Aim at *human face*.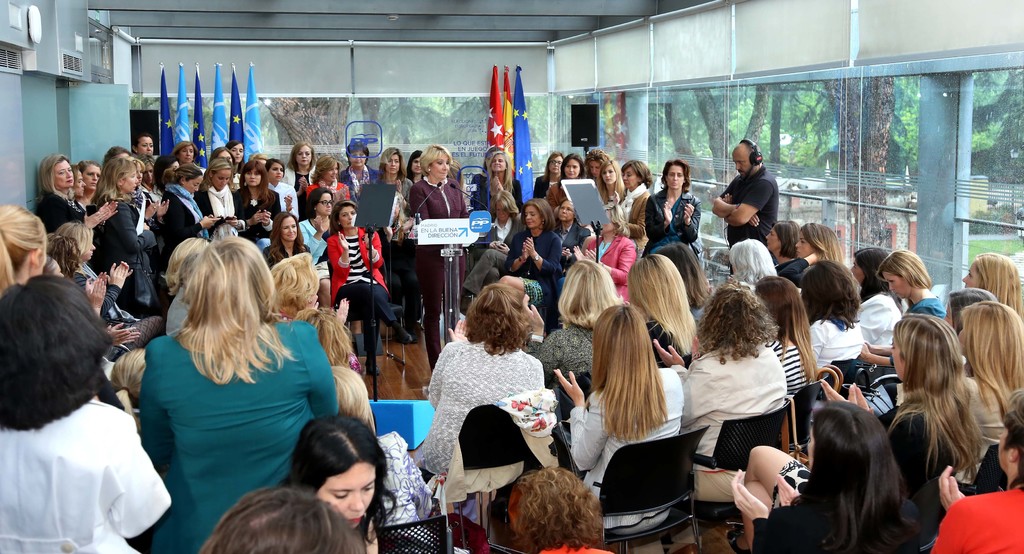
Aimed at bbox=(881, 272, 909, 299).
